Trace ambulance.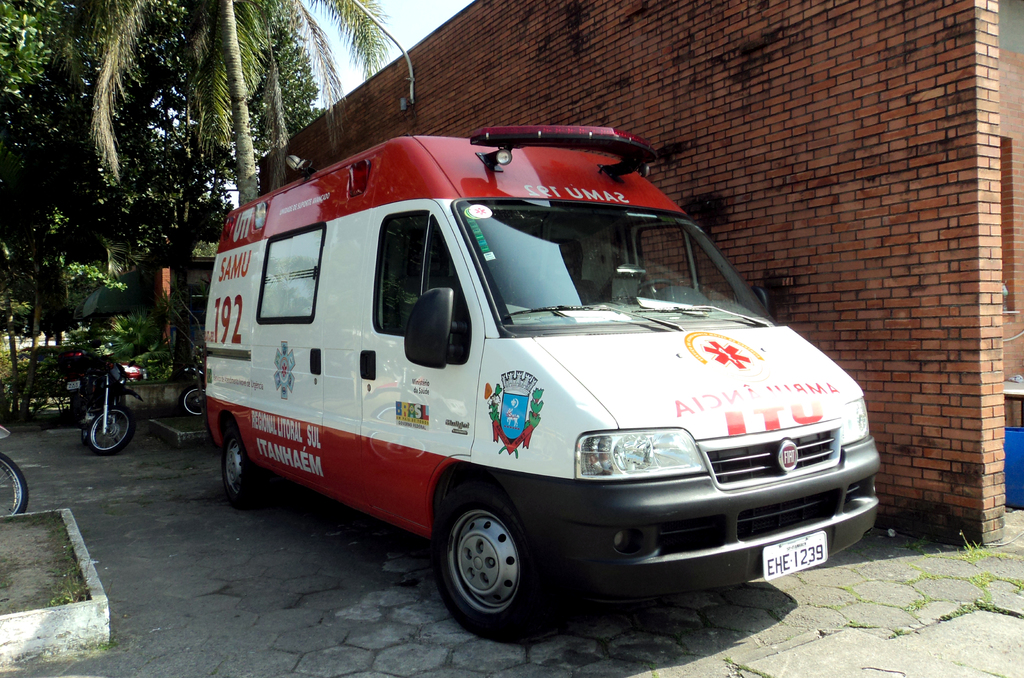
Traced to (left=206, top=128, right=885, bottom=646).
